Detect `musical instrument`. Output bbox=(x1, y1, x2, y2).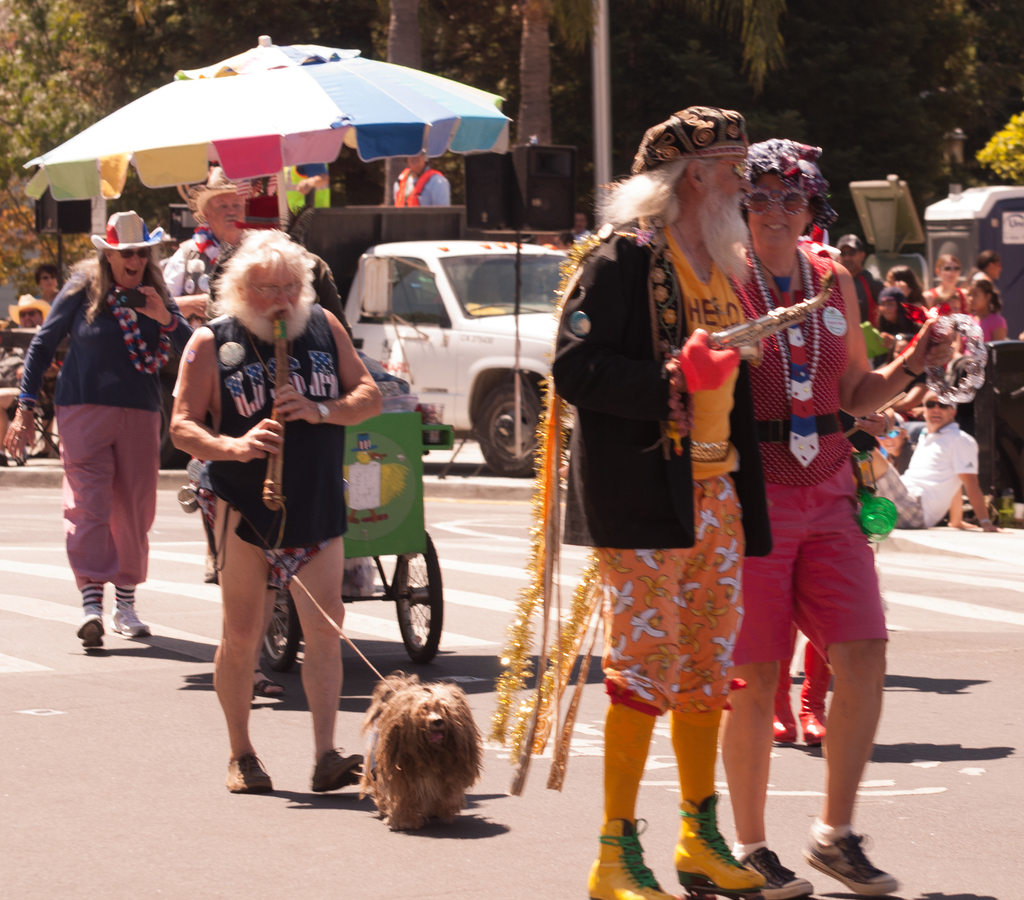
bbox=(669, 282, 835, 368).
